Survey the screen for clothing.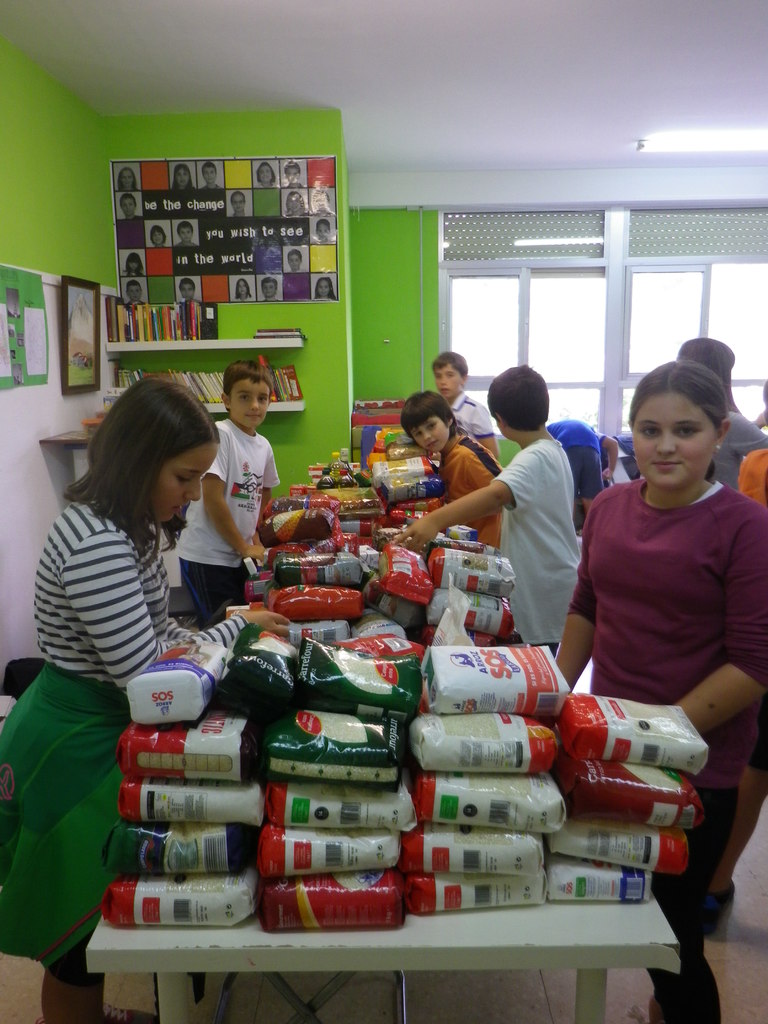
Survey found: Rect(563, 483, 767, 918).
